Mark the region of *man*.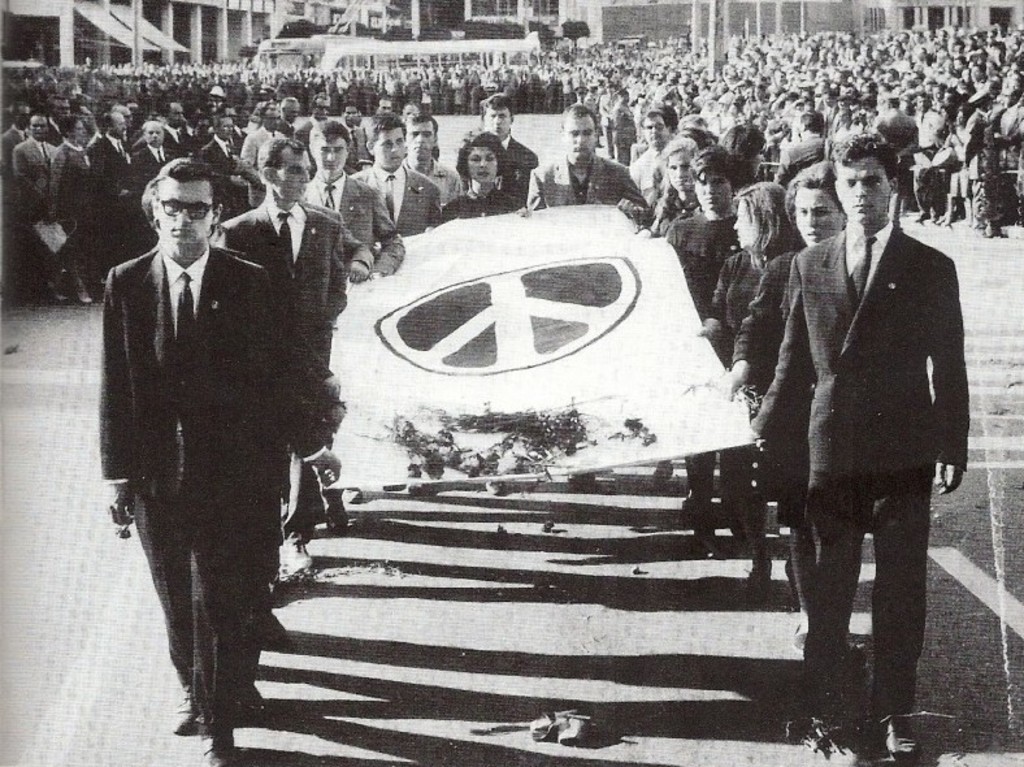
Region: pyautogui.locateOnScreen(743, 142, 973, 718).
